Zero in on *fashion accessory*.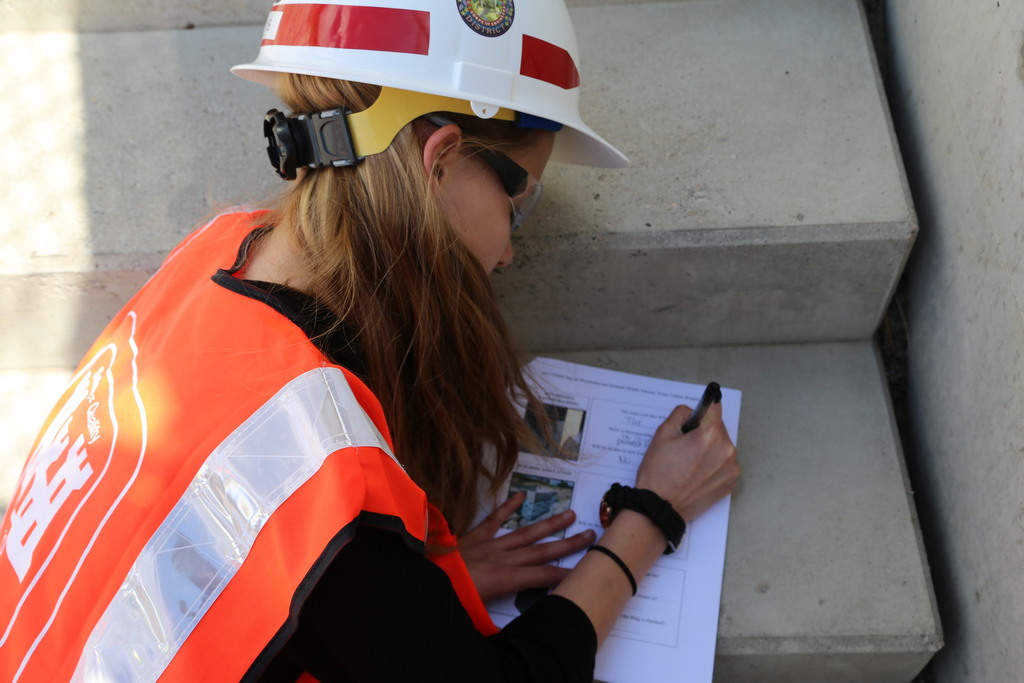
Zeroed in: crop(582, 537, 637, 595).
